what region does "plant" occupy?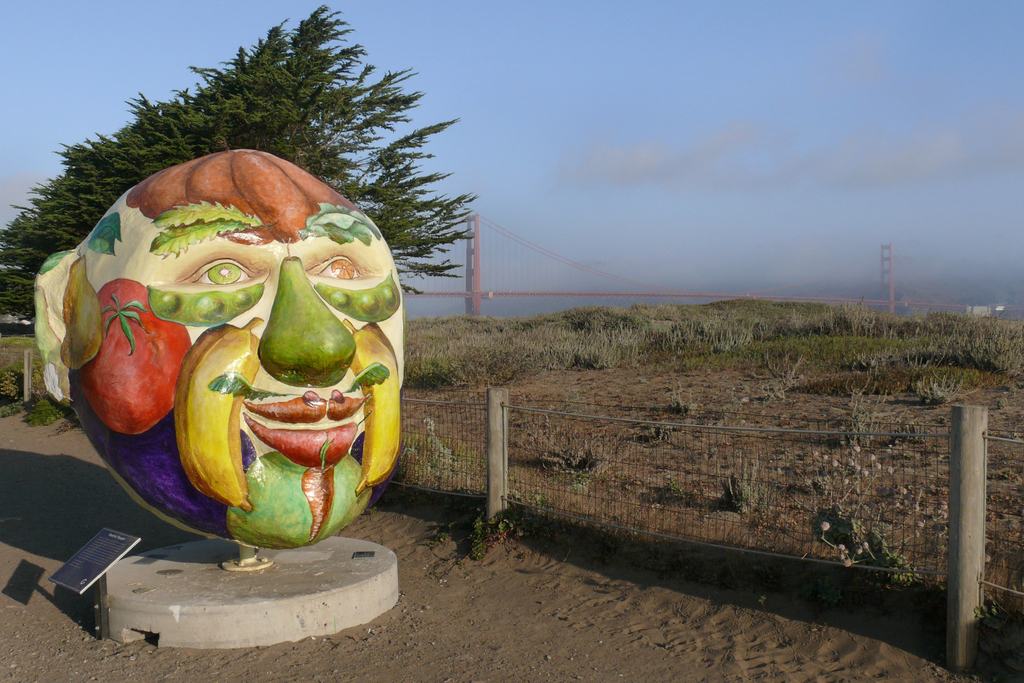
box(748, 374, 783, 411).
